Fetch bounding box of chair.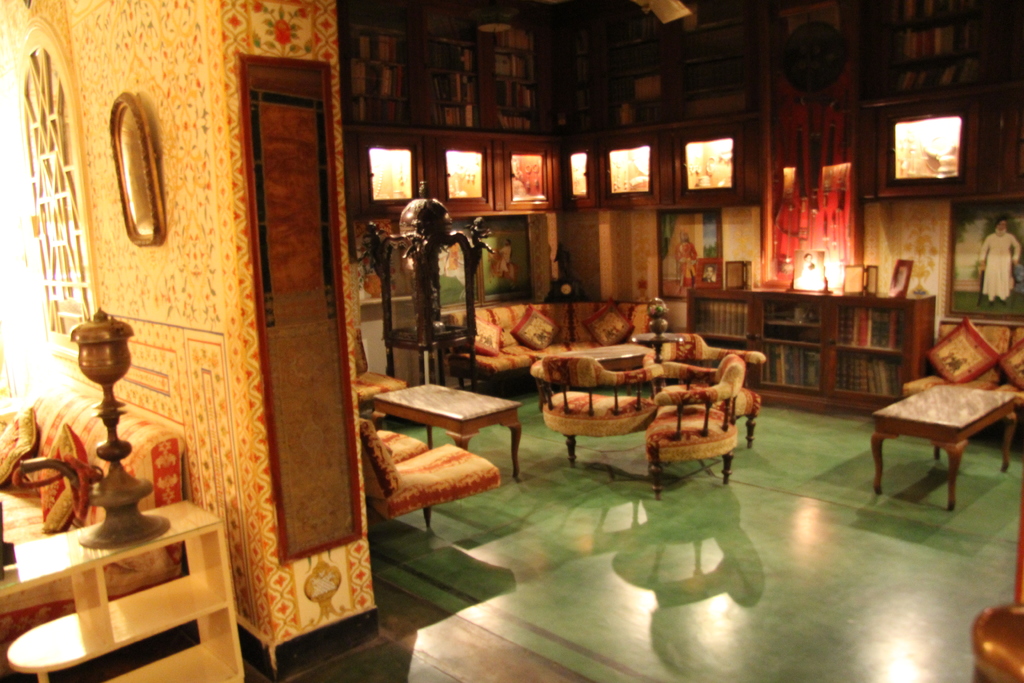
Bbox: <box>1002,329,1023,448</box>.
